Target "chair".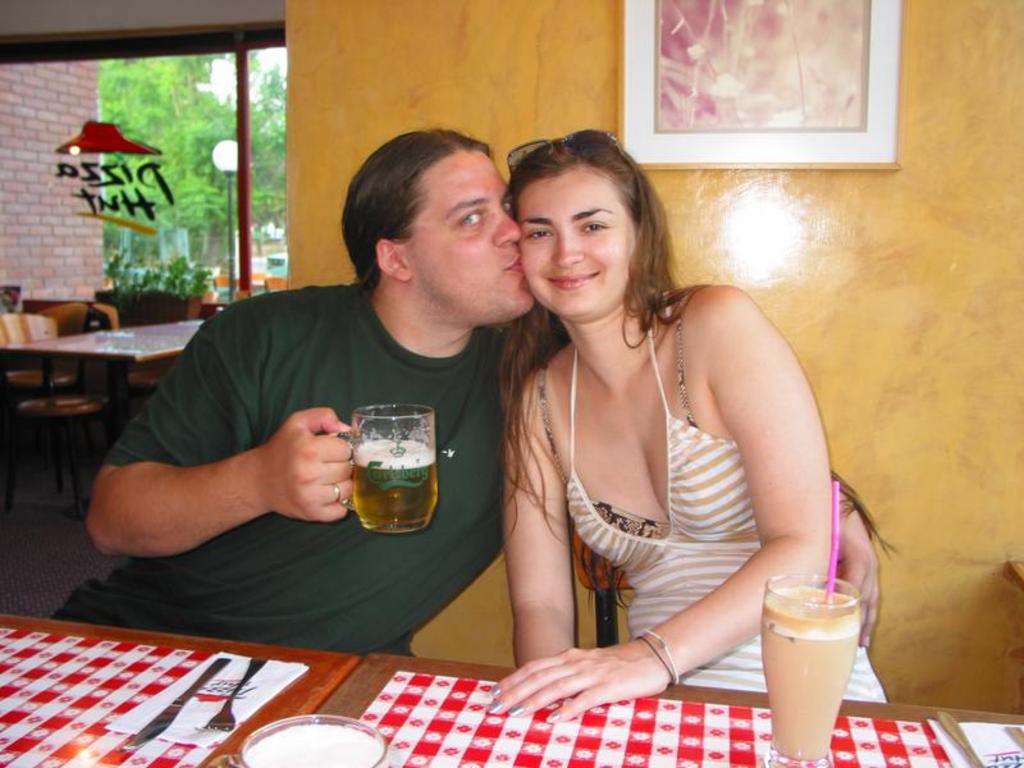
Target region: l=572, t=526, r=639, b=652.
